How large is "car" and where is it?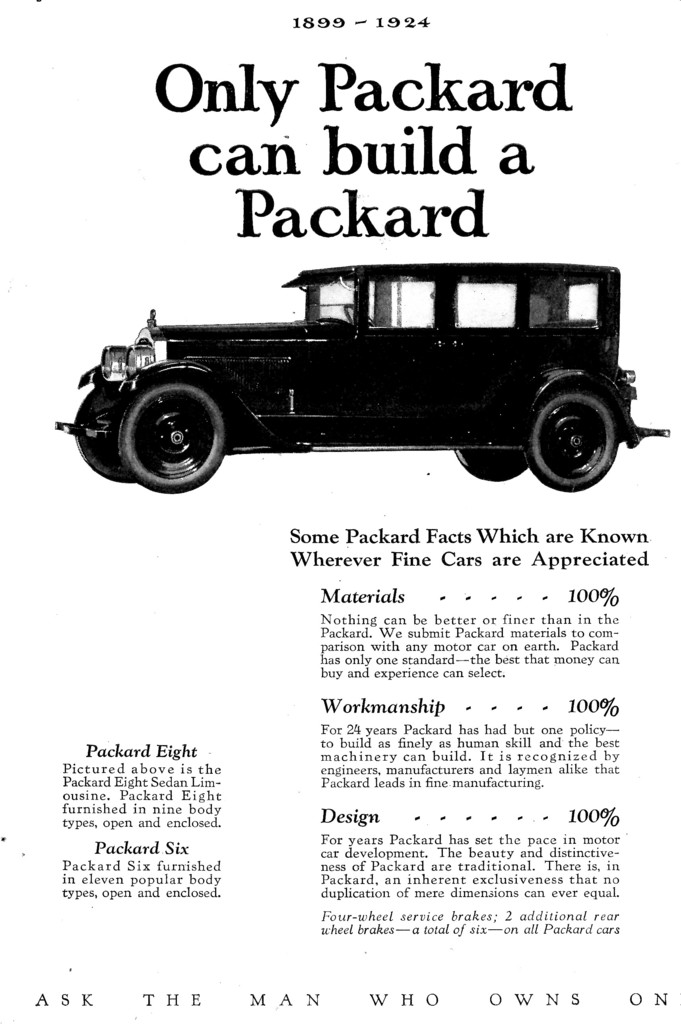
Bounding box: left=54, top=256, right=671, bottom=497.
